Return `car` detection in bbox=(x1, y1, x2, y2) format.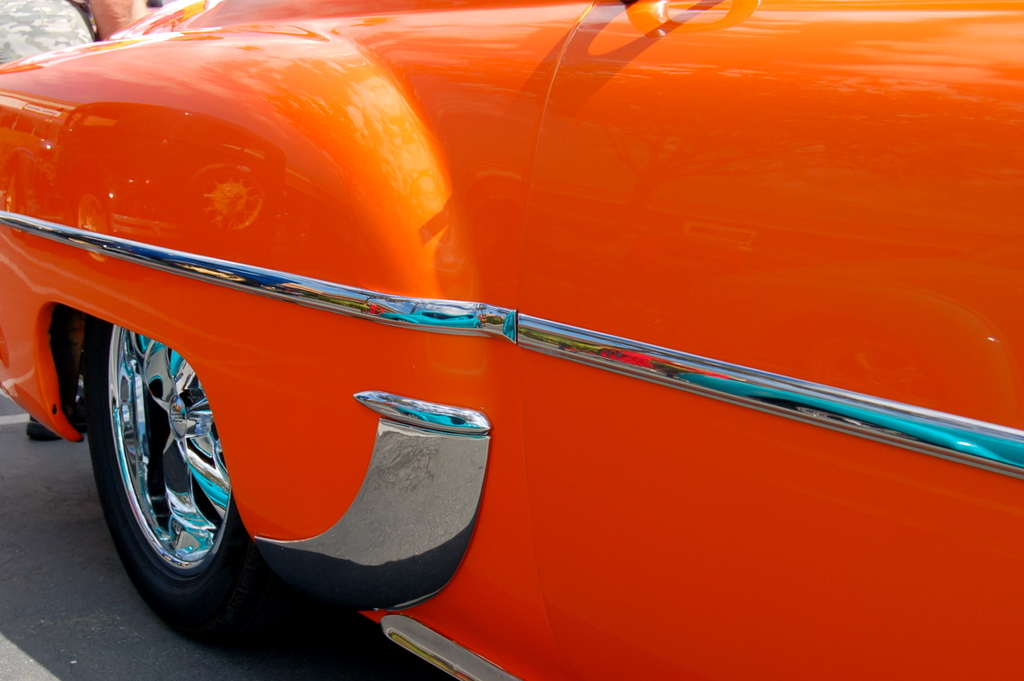
bbox=(0, 0, 1023, 680).
